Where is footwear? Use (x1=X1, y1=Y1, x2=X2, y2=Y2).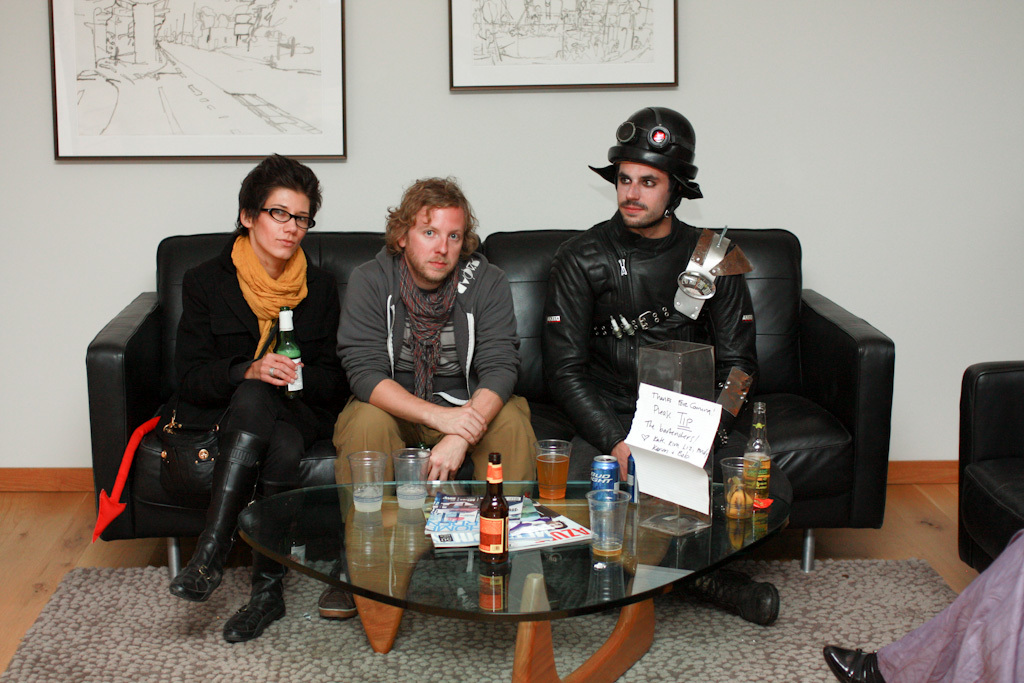
(x1=222, y1=447, x2=293, y2=648).
